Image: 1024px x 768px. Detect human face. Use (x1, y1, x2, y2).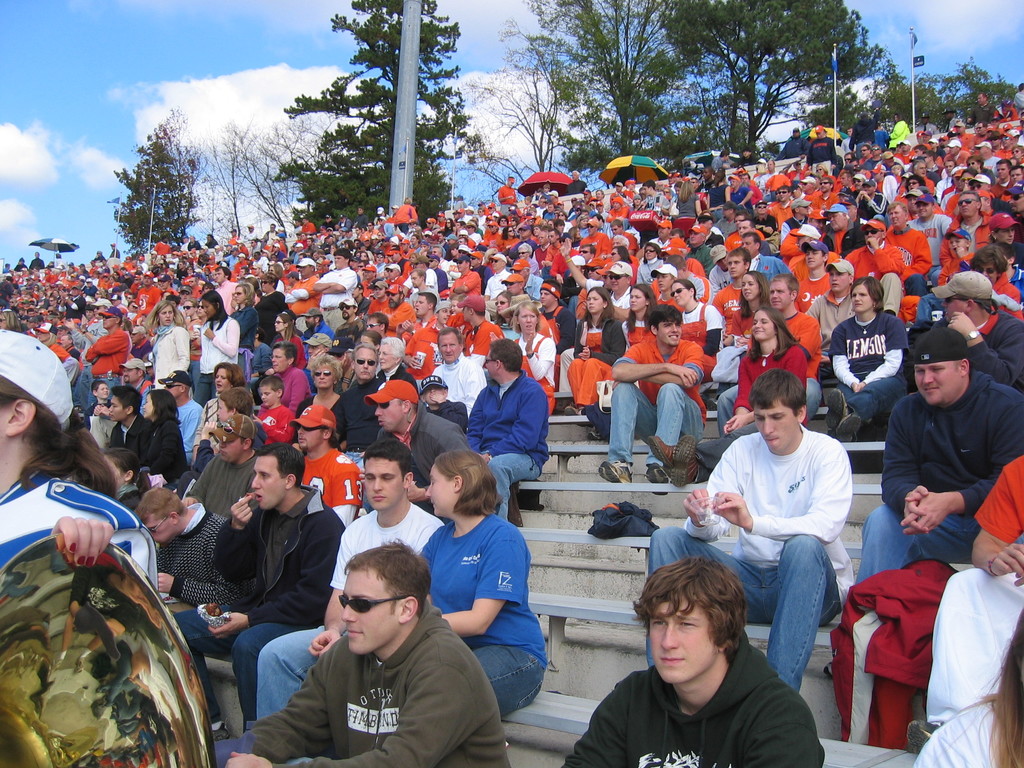
(343, 568, 399, 653).
